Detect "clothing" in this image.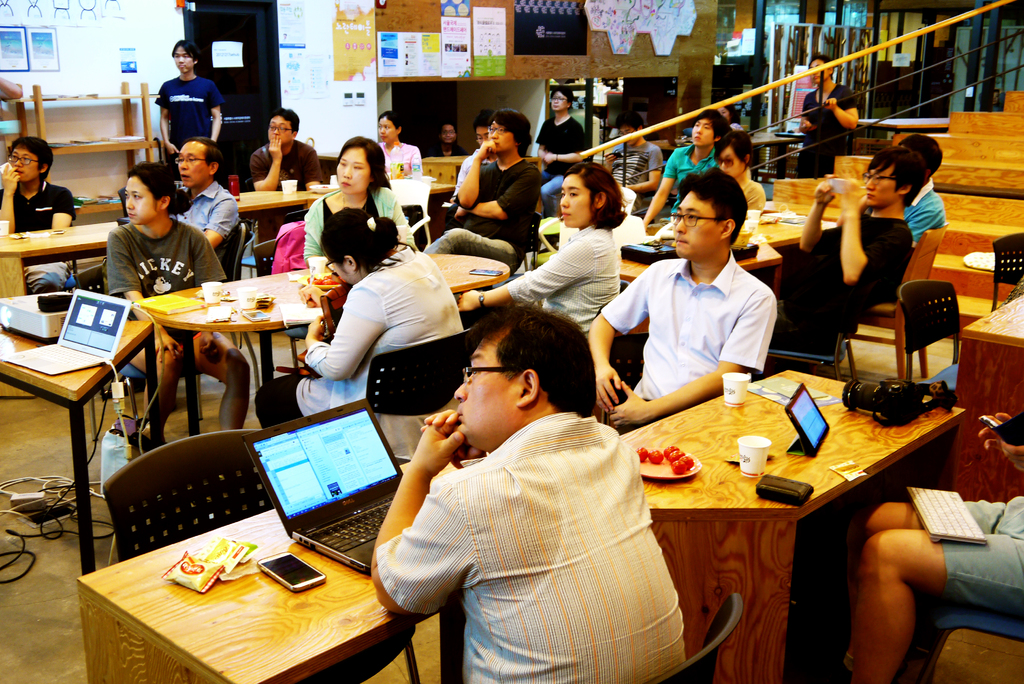
Detection: left=594, top=241, right=772, bottom=410.
